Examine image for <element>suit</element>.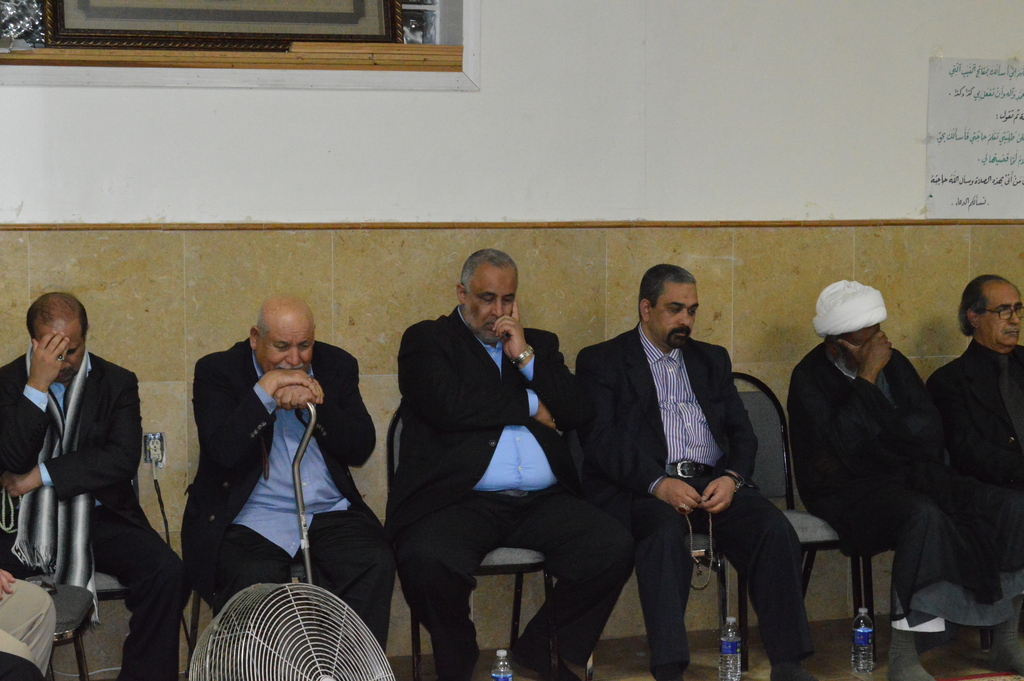
Examination result: Rect(385, 300, 637, 680).
